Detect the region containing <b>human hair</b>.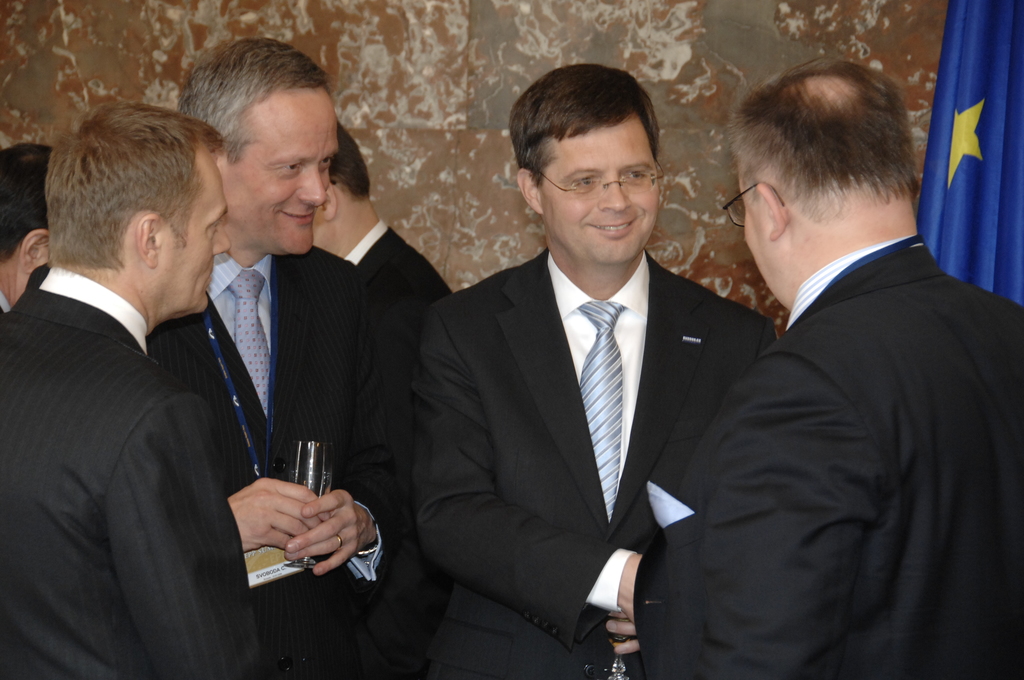
{"x1": 31, "y1": 96, "x2": 210, "y2": 286}.
